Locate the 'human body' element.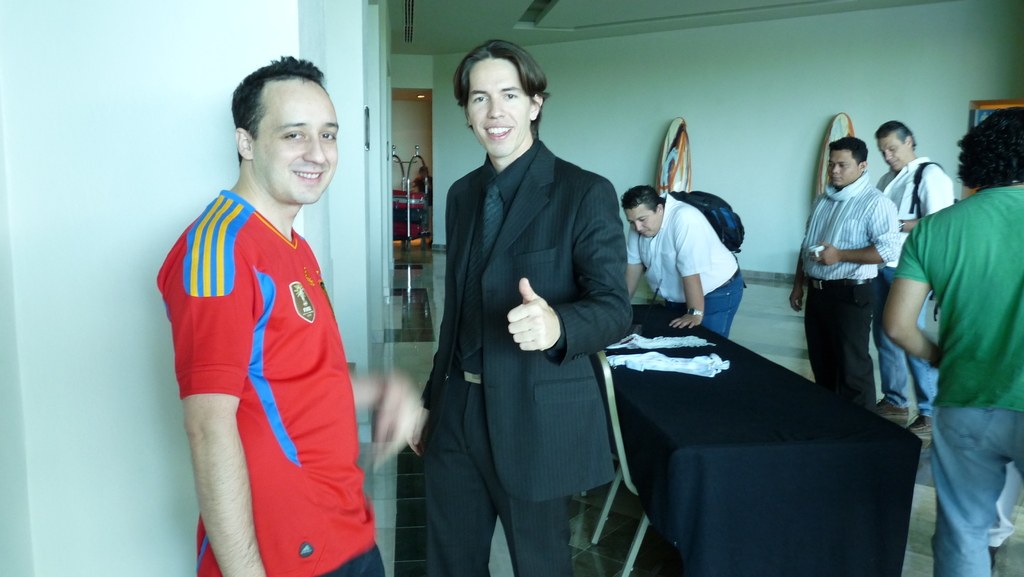
Element bbox: 425:136:643:576.
